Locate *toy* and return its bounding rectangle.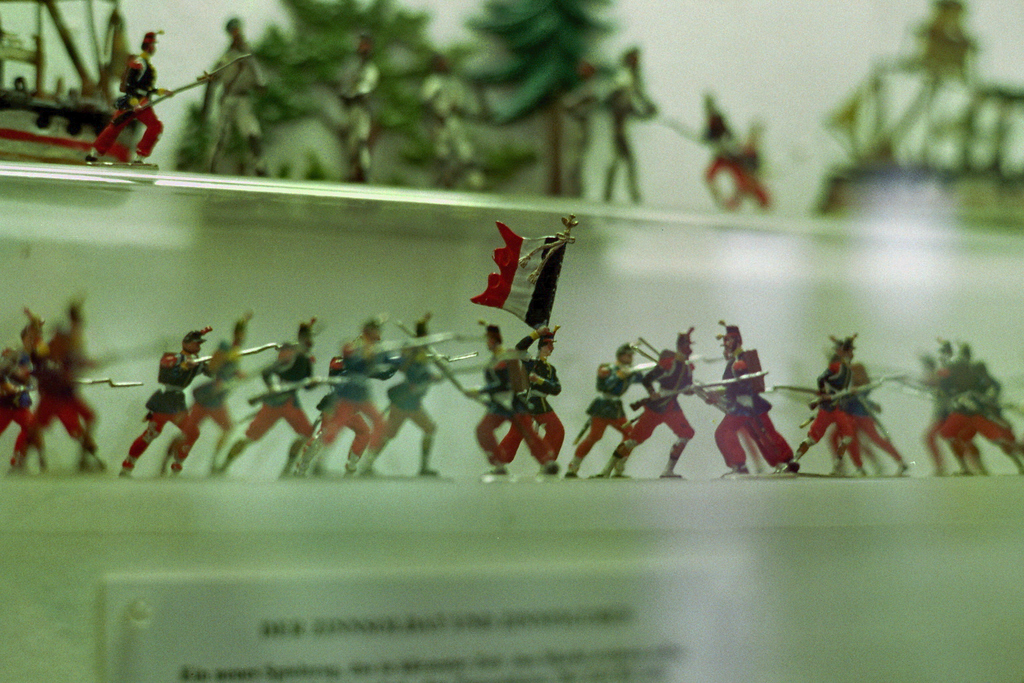
box(468, 331, 555, 481).
